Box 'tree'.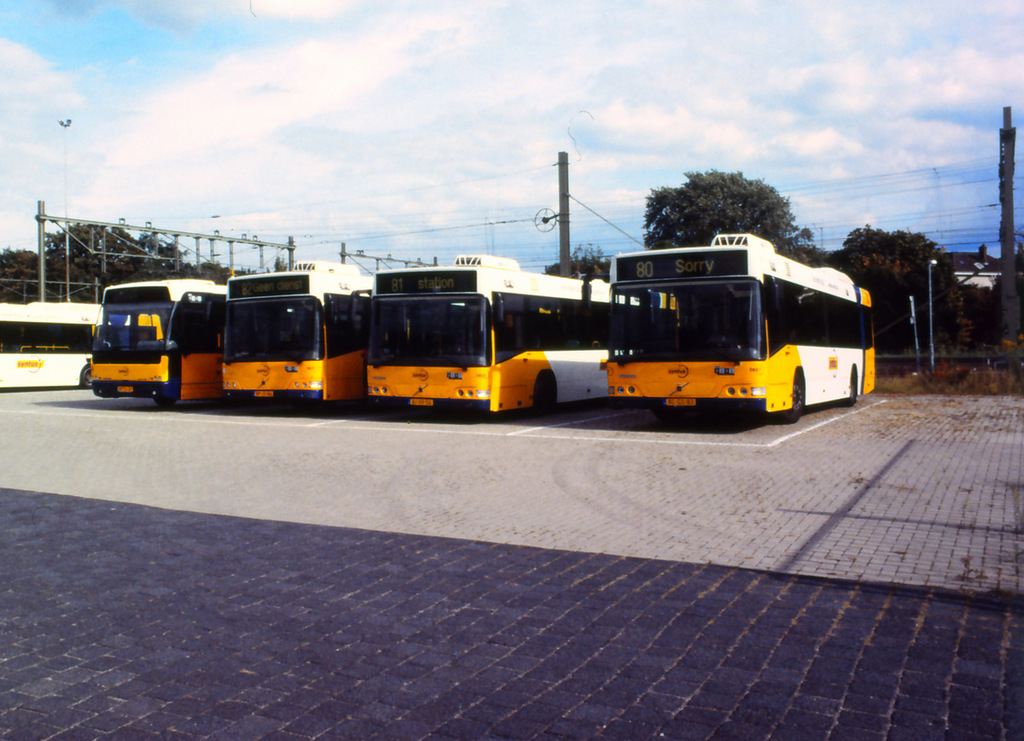
select_region(952, 220, 1023, 359).
